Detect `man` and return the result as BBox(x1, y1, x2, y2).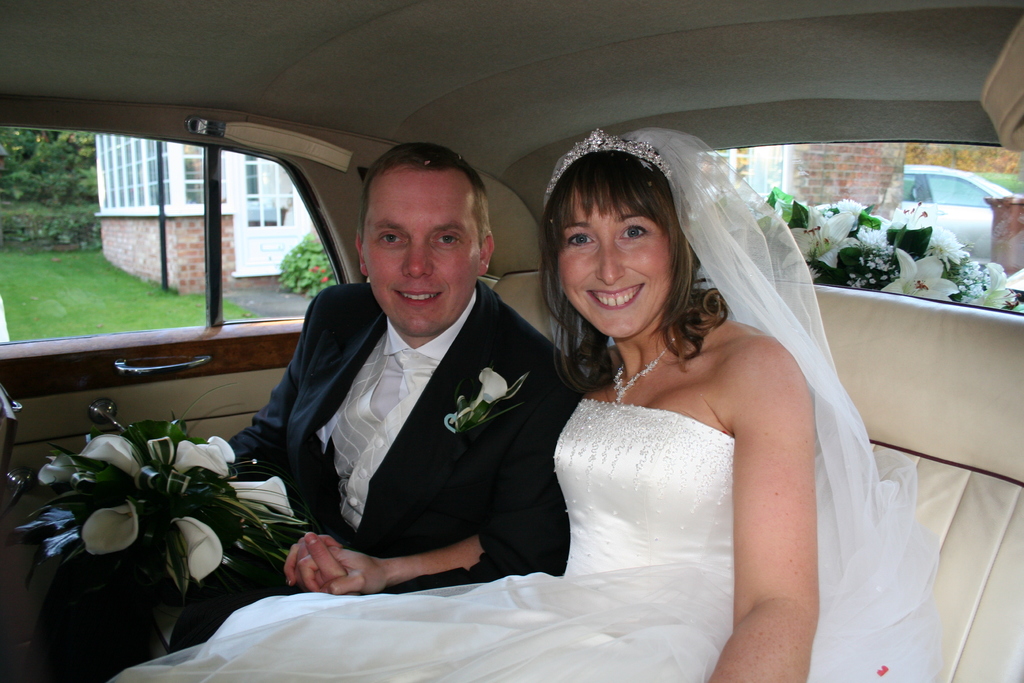
BBox(1, 142, 577, 682).
